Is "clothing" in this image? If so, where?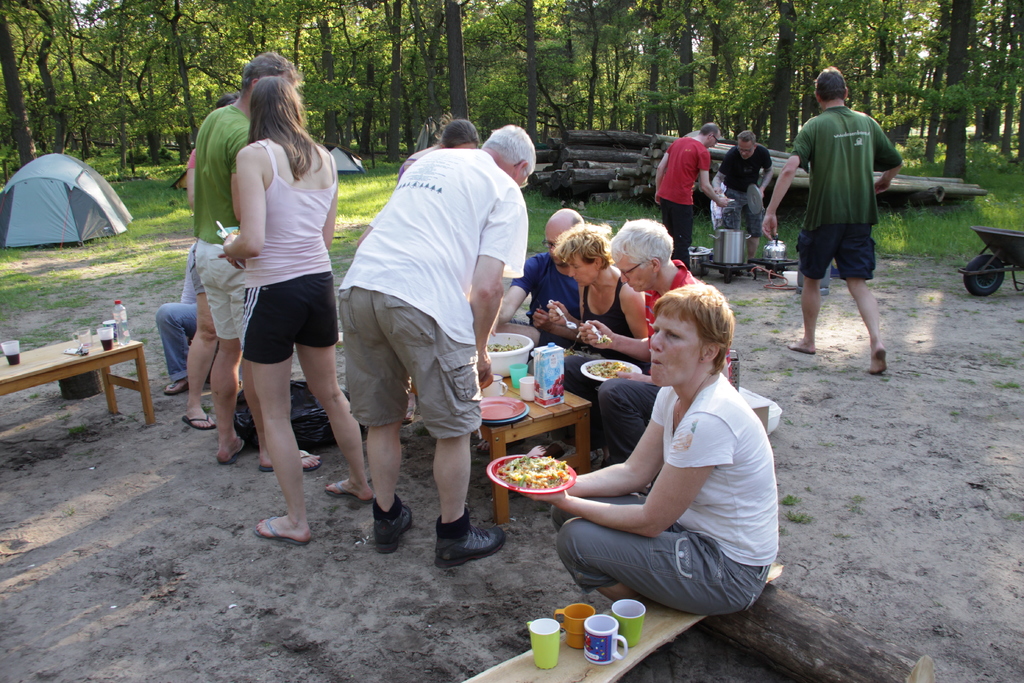
Yes, at bbox=(556, 332, 769, 628).
